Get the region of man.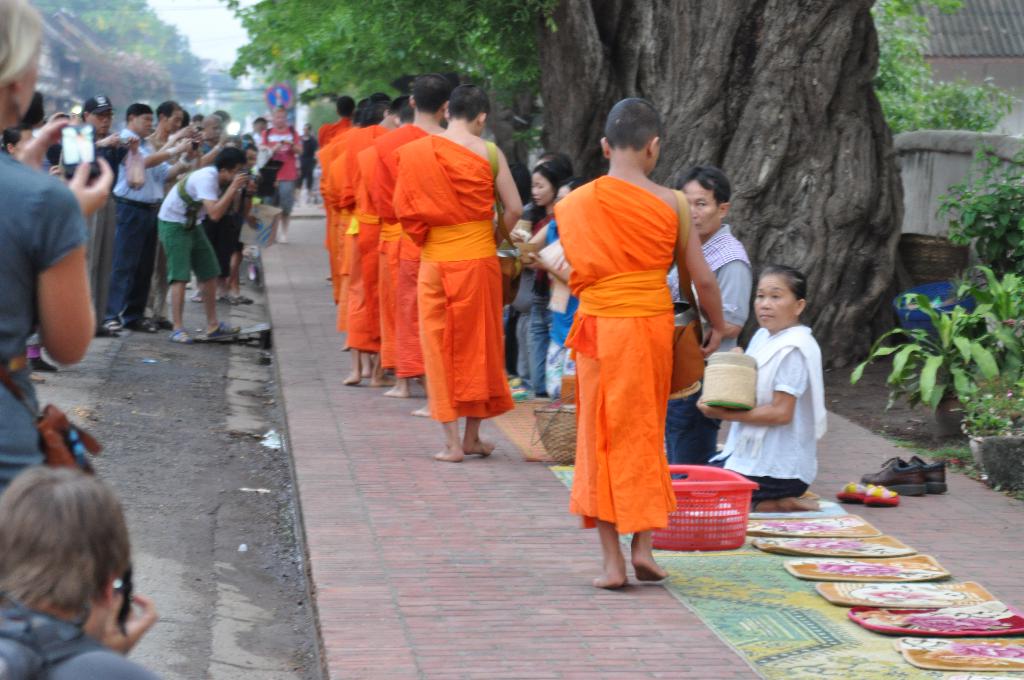
locate(385, 80, 520, 462).
